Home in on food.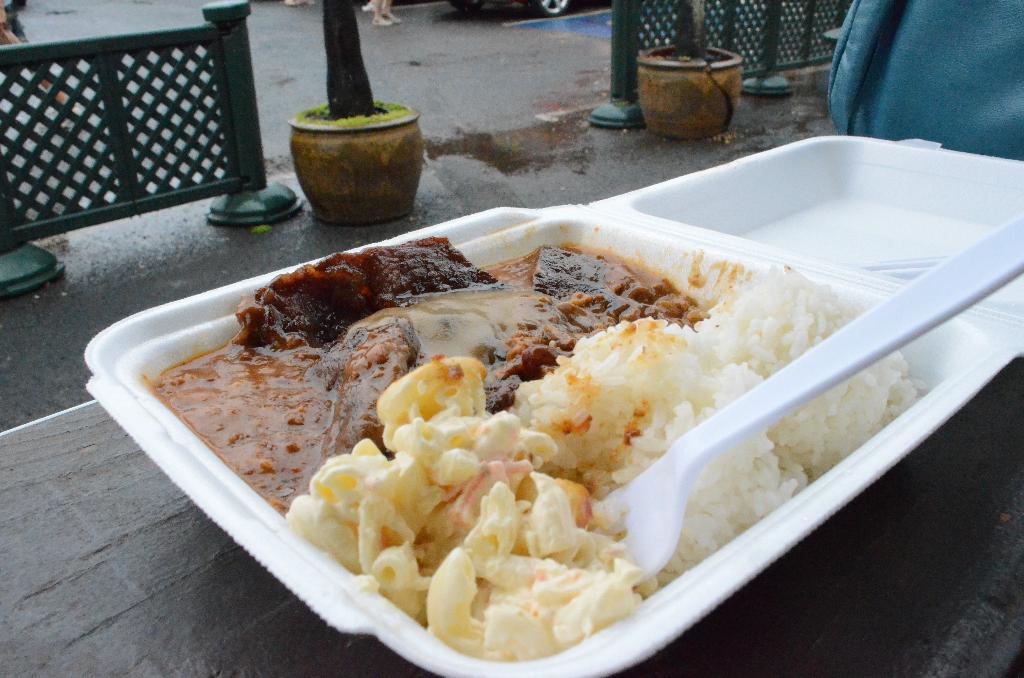
Homed in at rect(191, 184, 911, 643).
